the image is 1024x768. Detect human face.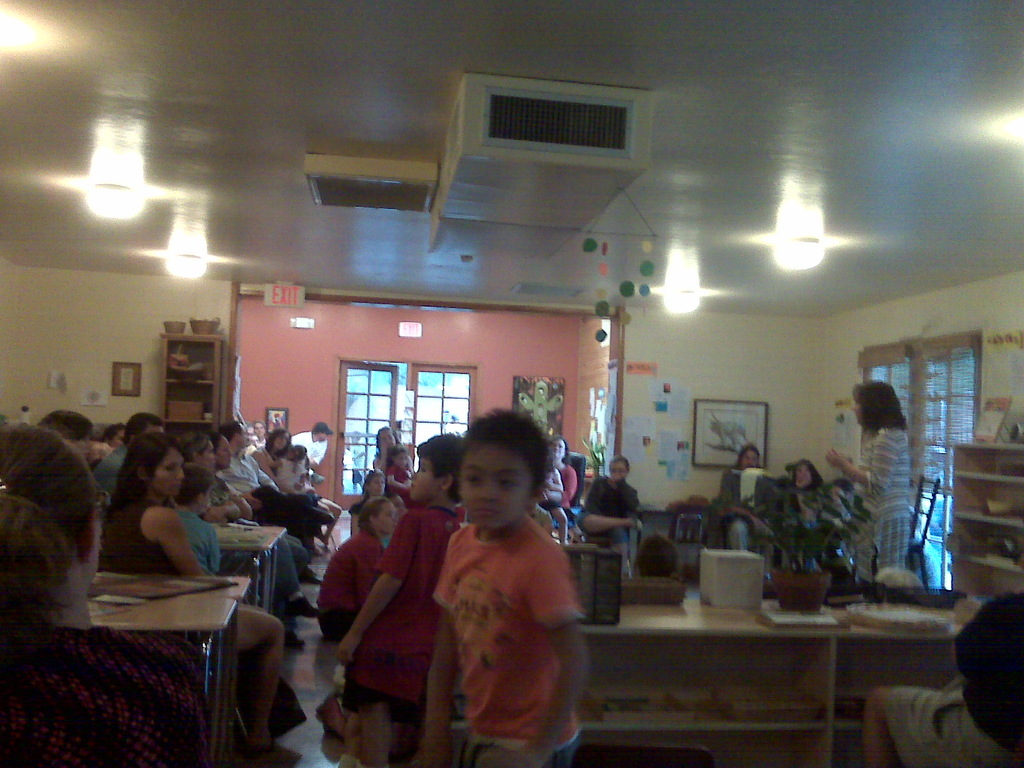
Detection: crop(740, 449, 756, 470).
